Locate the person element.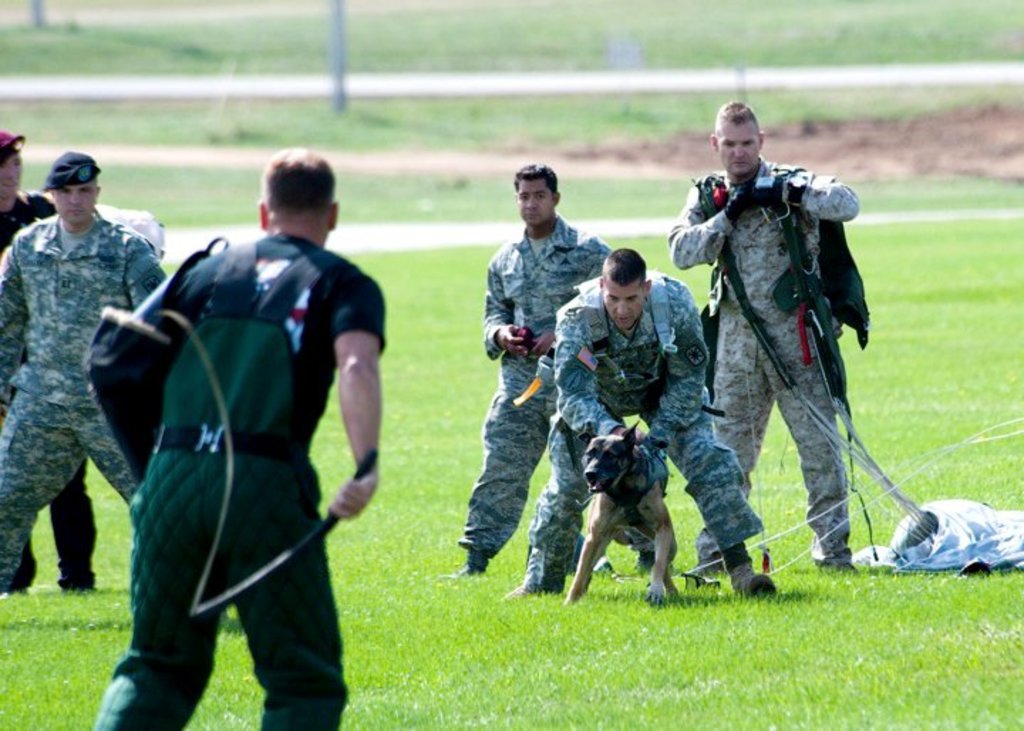
Element bbox: [left=0, top=146, right=166, bottom=592].
